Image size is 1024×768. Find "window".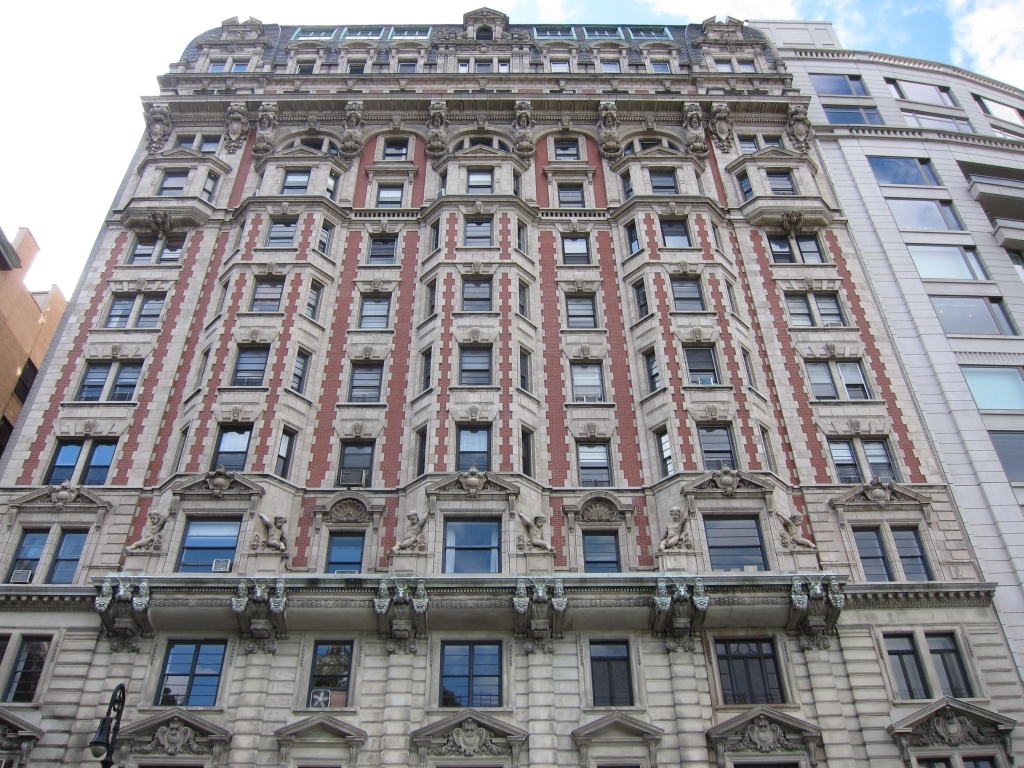
bbox(767, 229, 798, 267).
